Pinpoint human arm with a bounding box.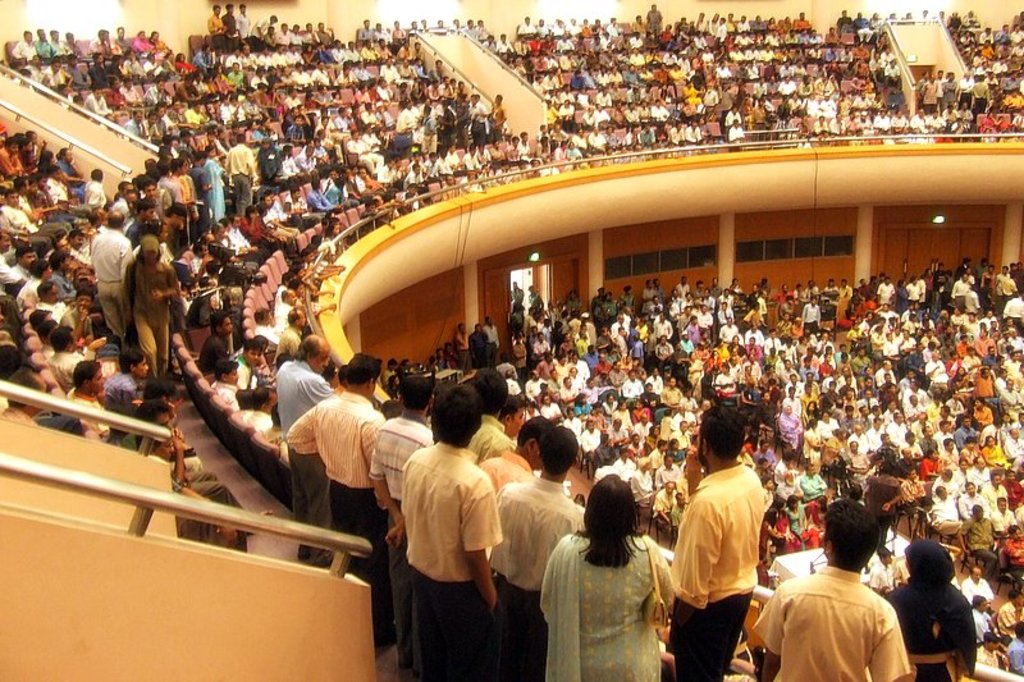
box=[955, 516, 974, 555].
